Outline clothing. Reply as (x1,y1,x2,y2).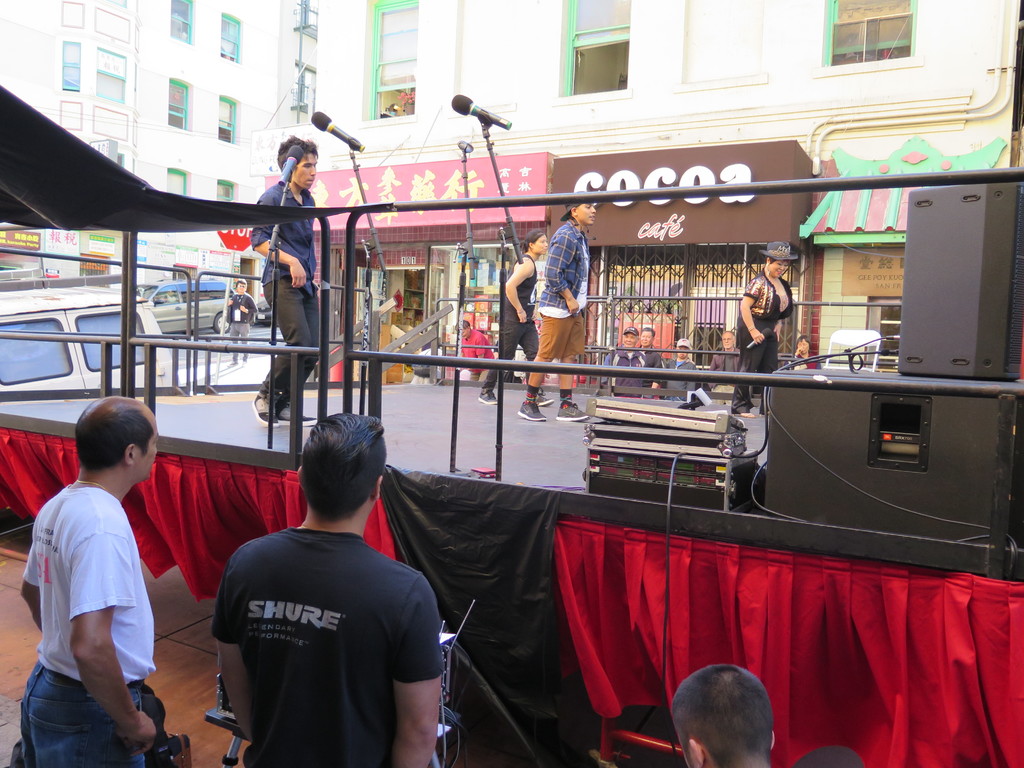
(635,348,663,394).
